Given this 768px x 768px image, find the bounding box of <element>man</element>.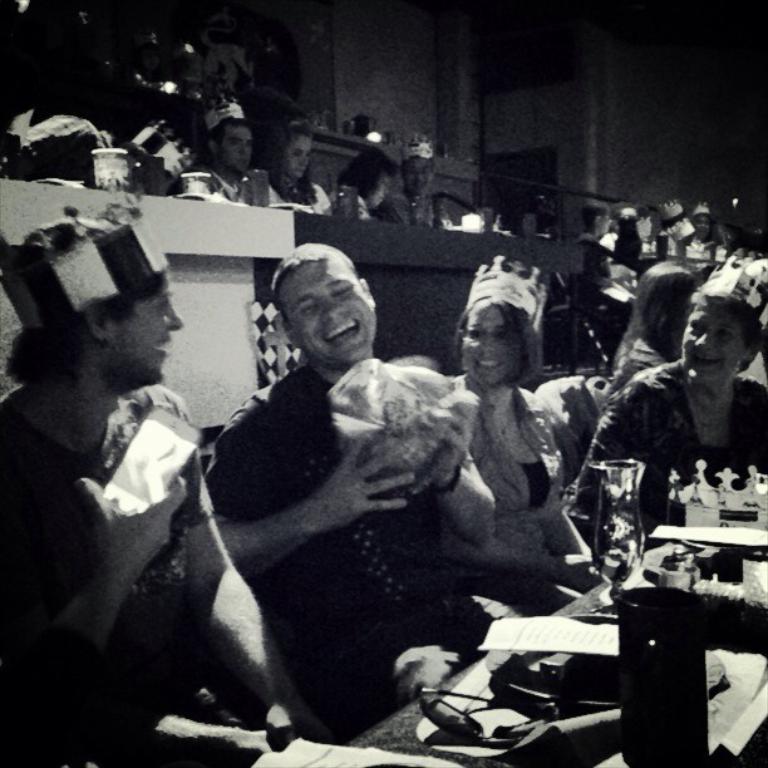
[left=171, top=251, right=513, bottom=744].
